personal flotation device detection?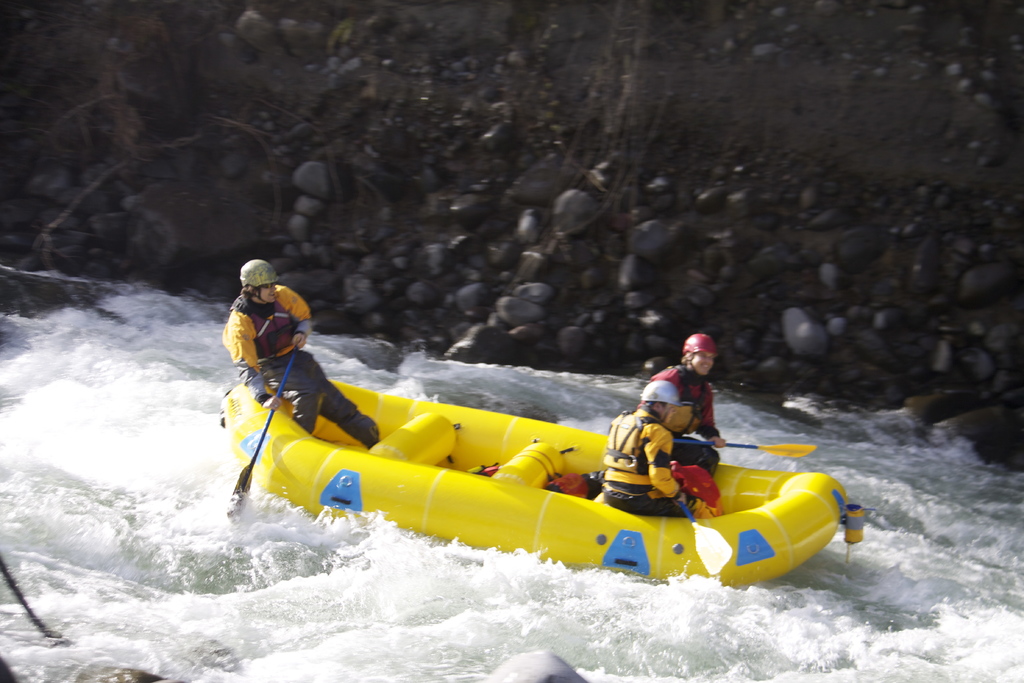
select_region(650, 359, 717, 440)
